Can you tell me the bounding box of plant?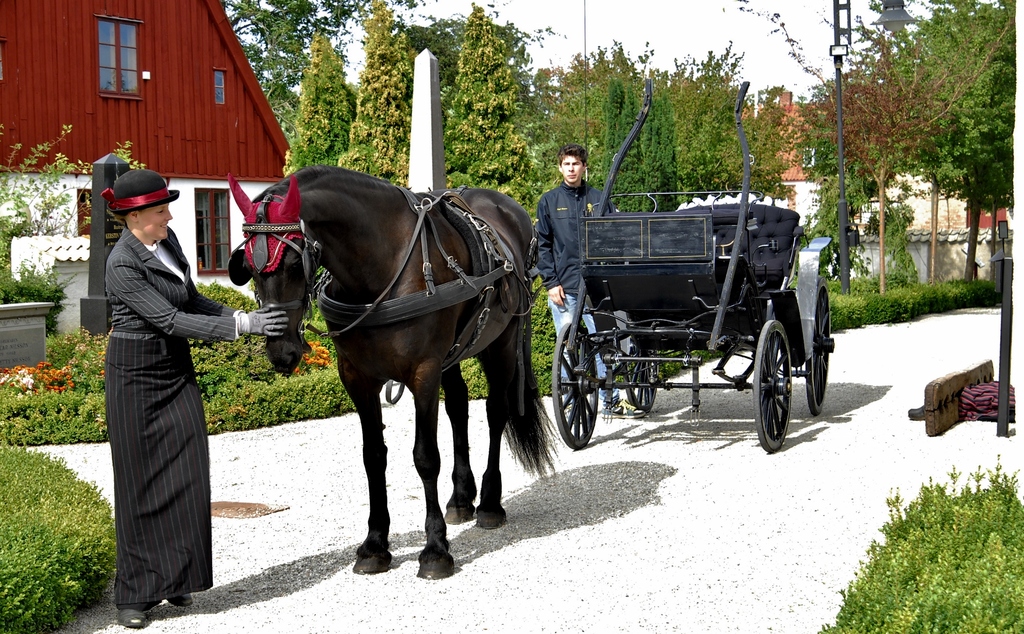
BBox(1, 364, 116, 450).
